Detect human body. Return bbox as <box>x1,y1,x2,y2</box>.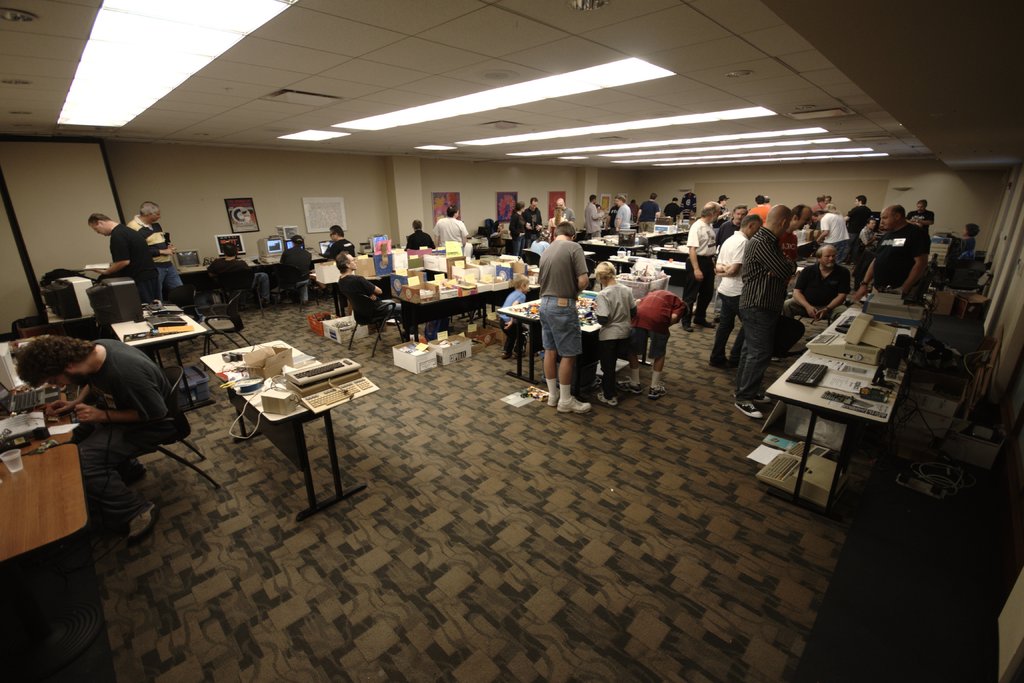
<box>748,192,765,220</box>.
